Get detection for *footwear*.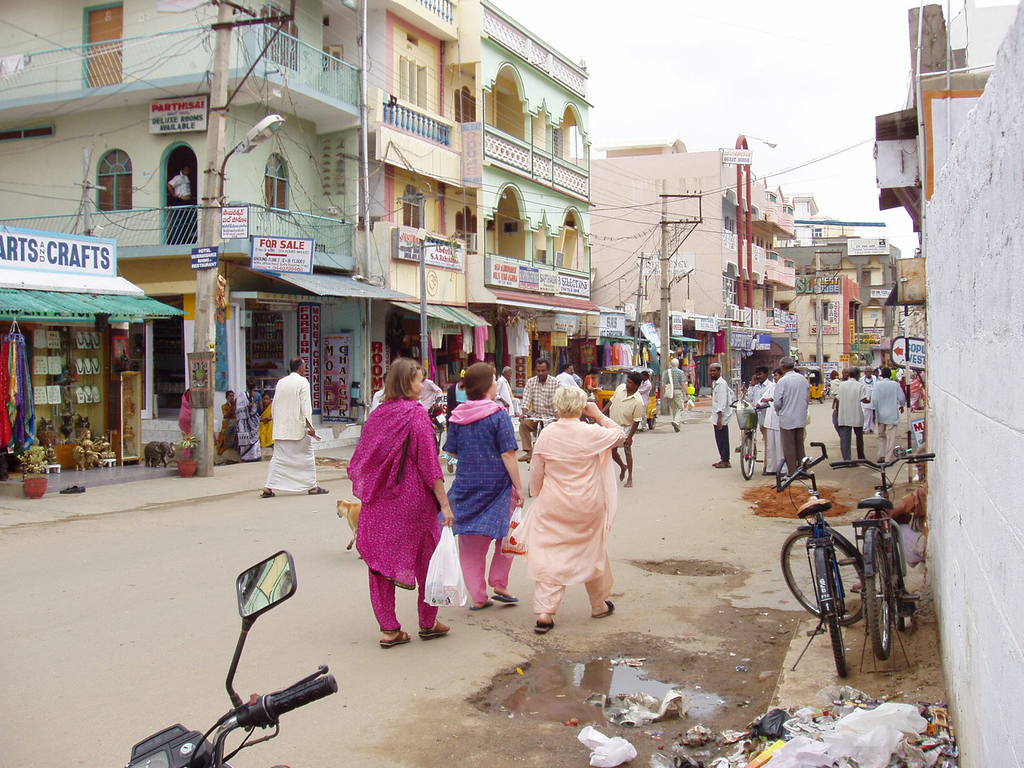
Detection: 308,484,331,498.
